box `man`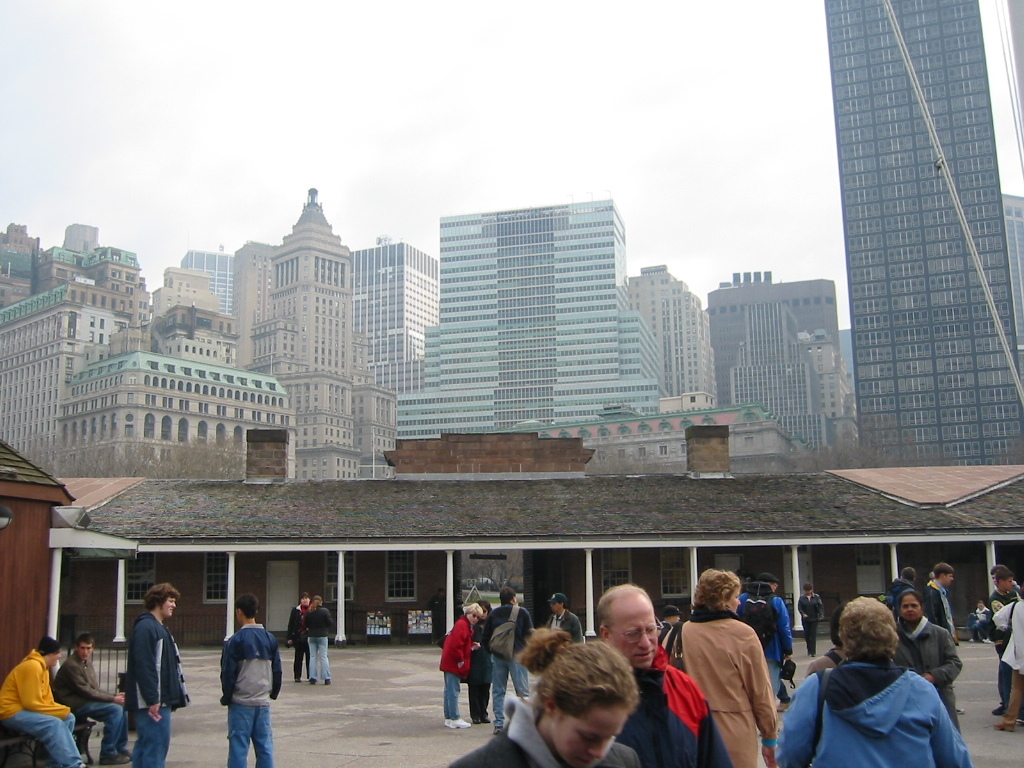
53:628:137:767
